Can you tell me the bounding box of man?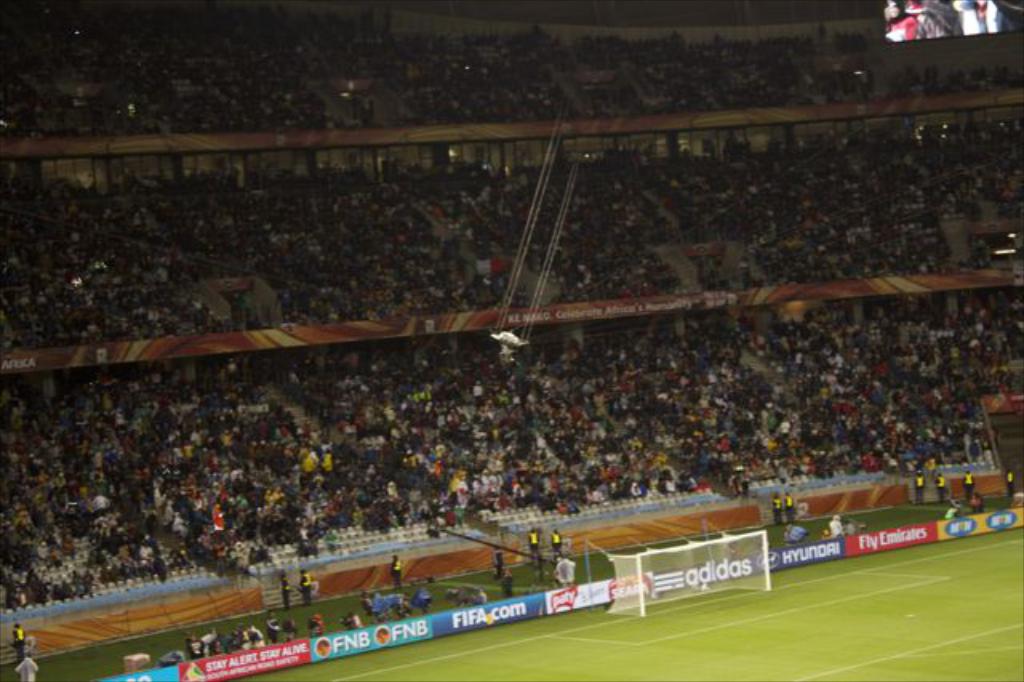
826,512,845,540.
